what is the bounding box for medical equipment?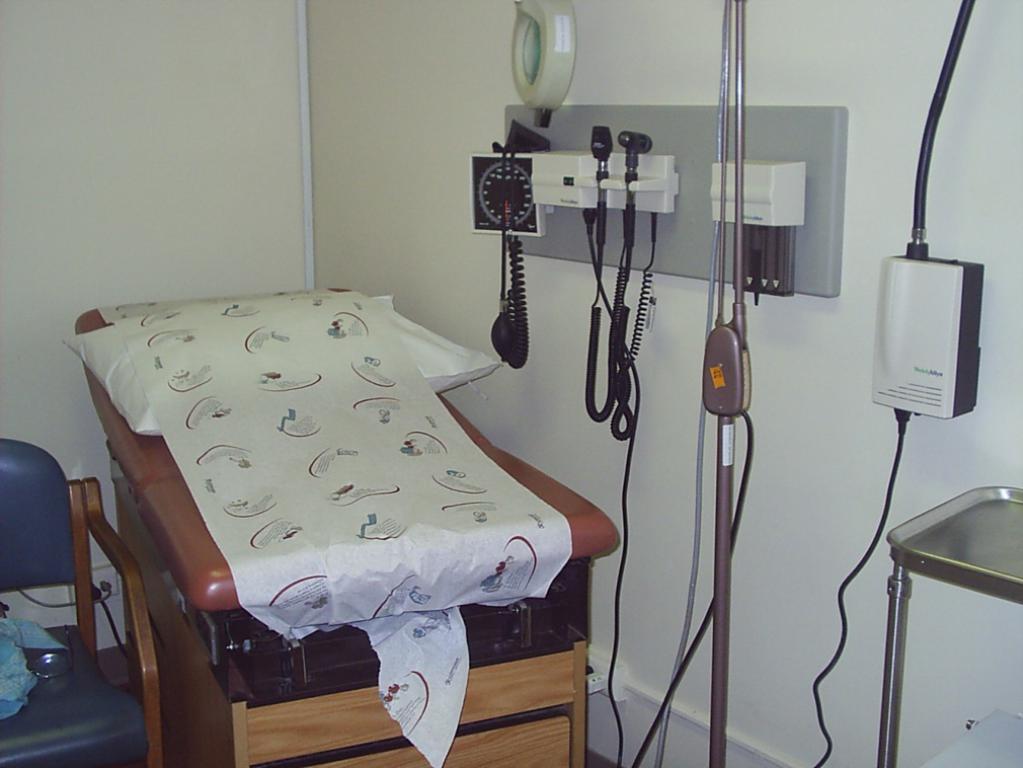
{"left": 129, "top": 215, "right": 579, "bottom": 767}.
